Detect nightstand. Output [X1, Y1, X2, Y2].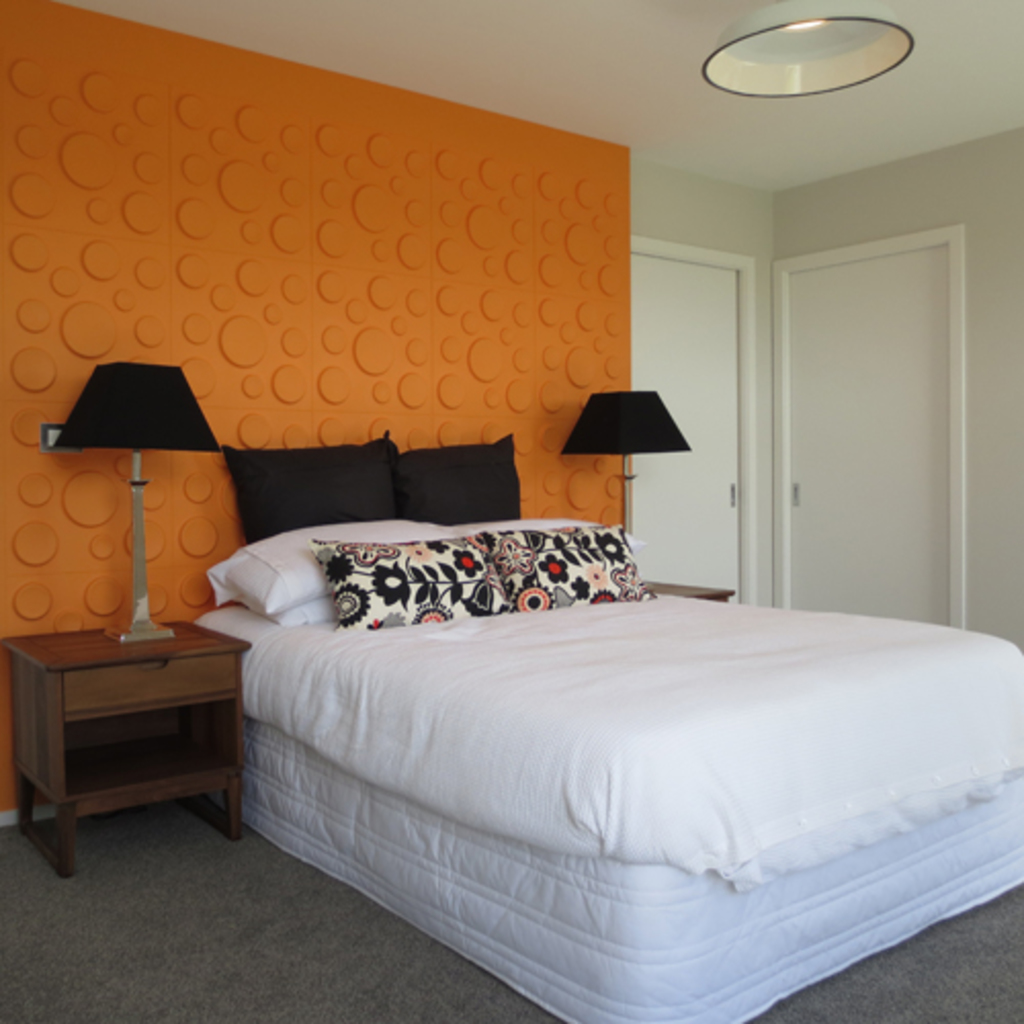
[4, 618, 244, 874].
